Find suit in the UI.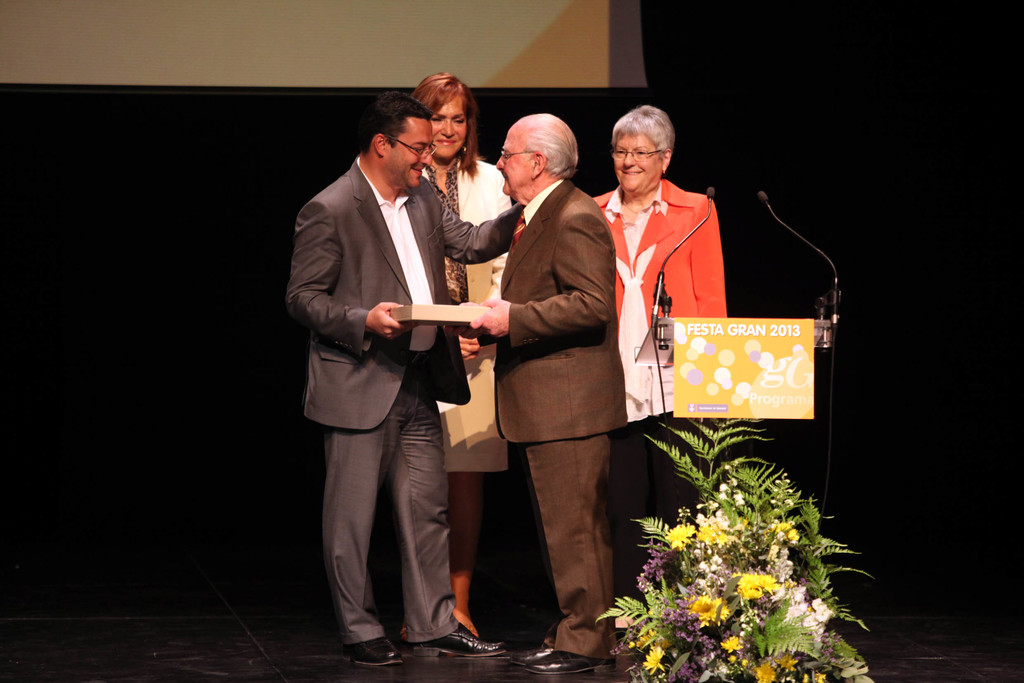
UI element at x1=592 y1=179 x2=730 y2=365.
